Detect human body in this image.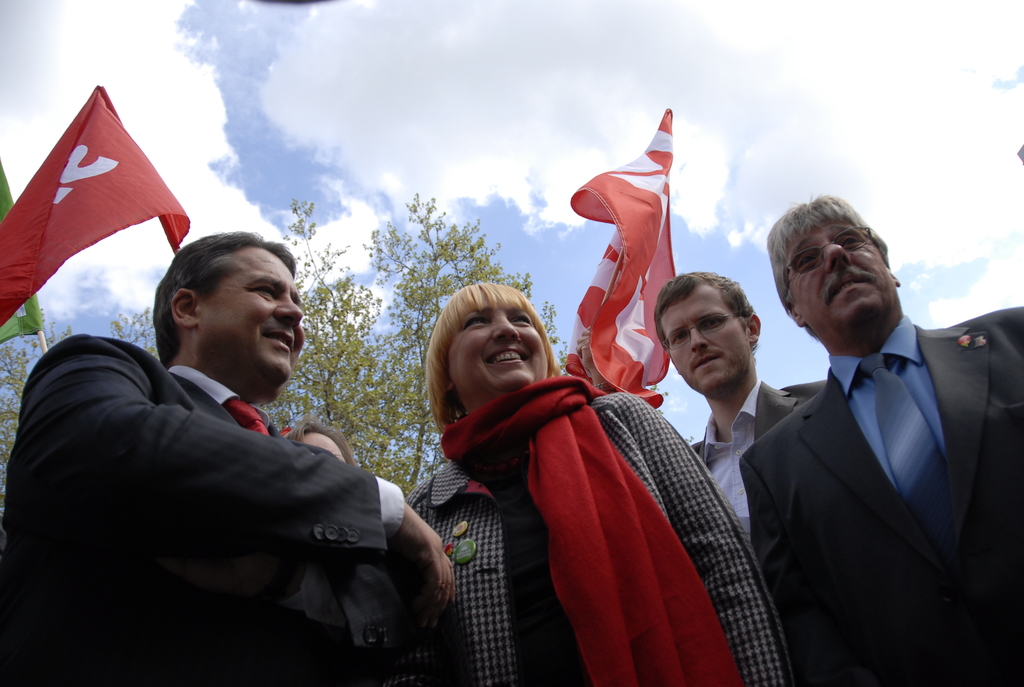
Detection: (x1=404, y1=280, x2=791, y2=686).
